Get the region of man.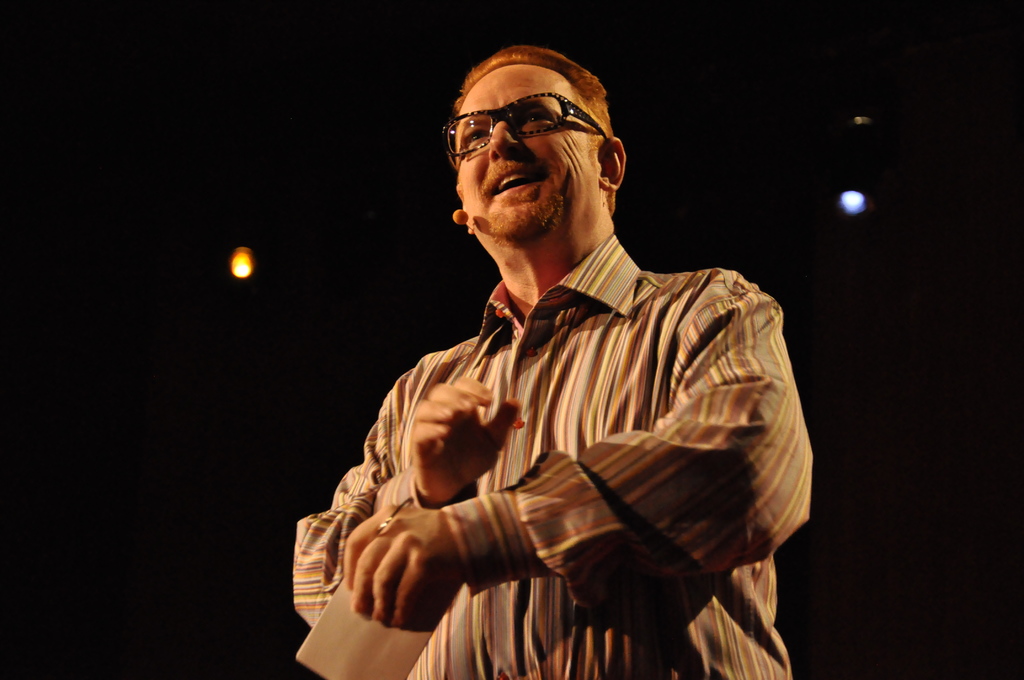
bbox=[296, 37, 818, 667].
